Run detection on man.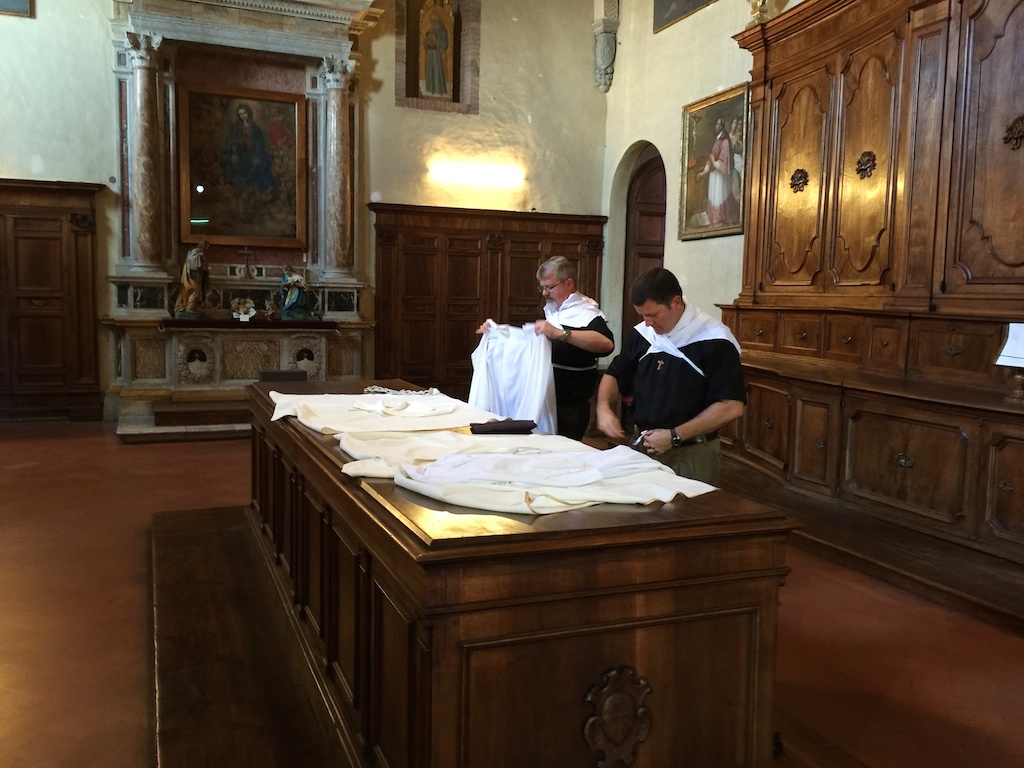
Result: 460,243,615,439.
